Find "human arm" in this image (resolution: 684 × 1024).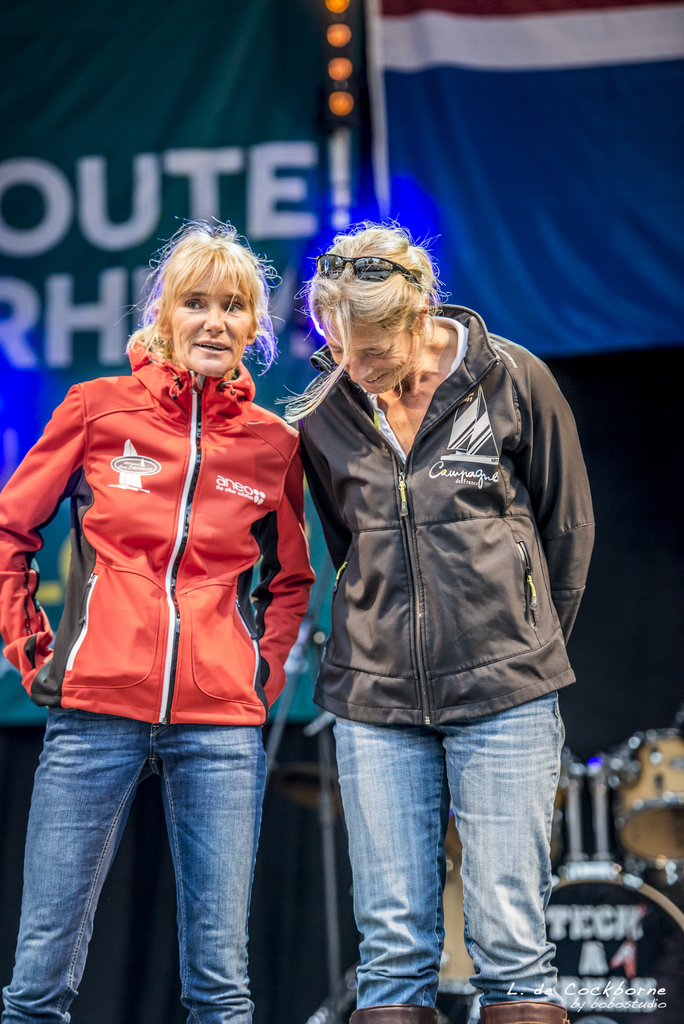
Rect(0, 391, 71, 691).
